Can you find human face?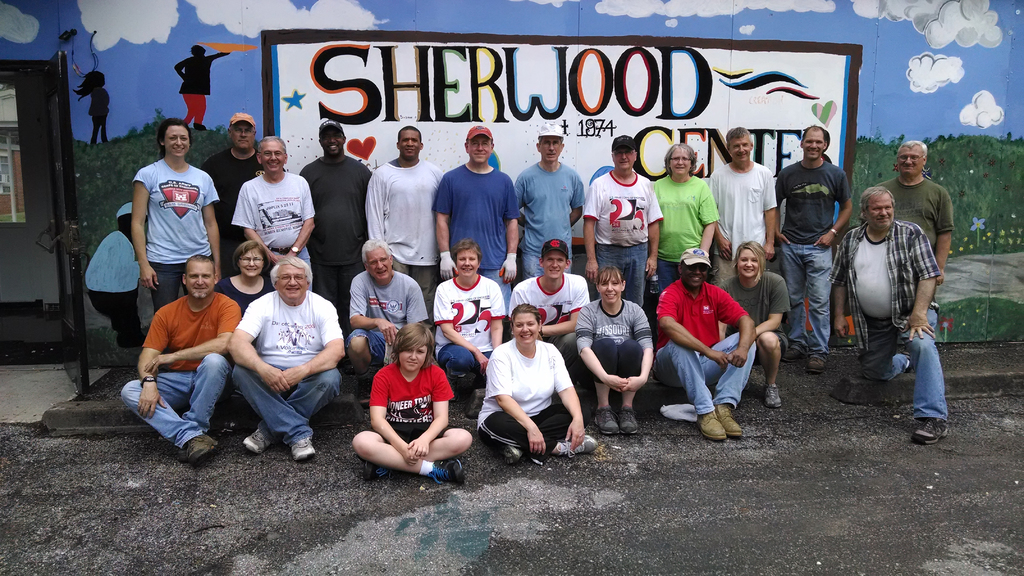
Yes, bounding box: [680,264,706,287].
